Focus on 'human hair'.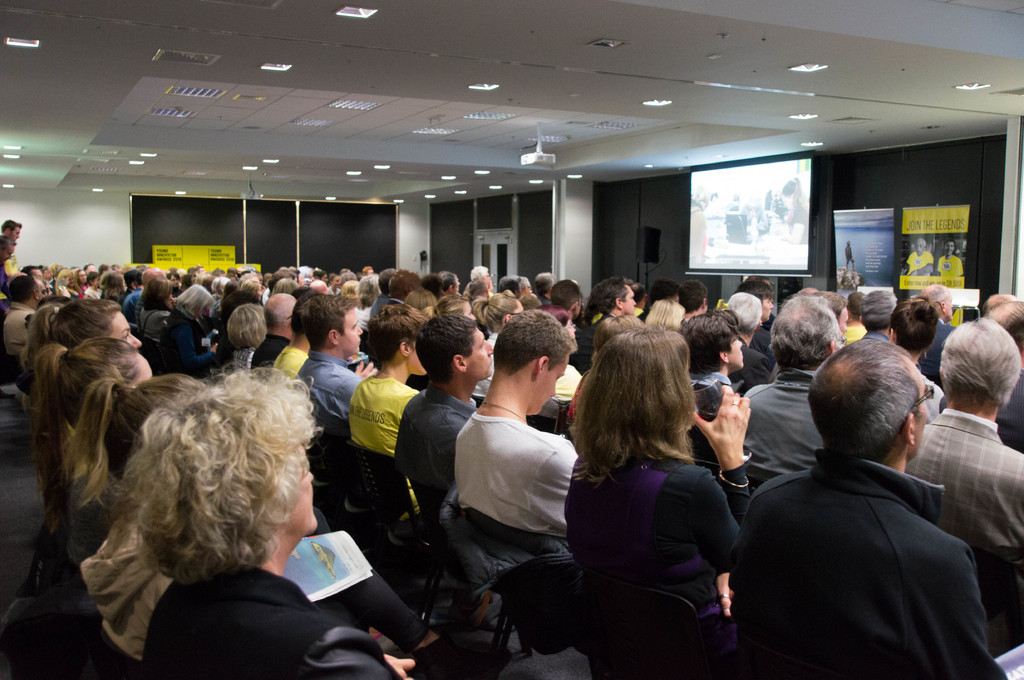
Focused at l=675, t=279, r=708, b=313.
